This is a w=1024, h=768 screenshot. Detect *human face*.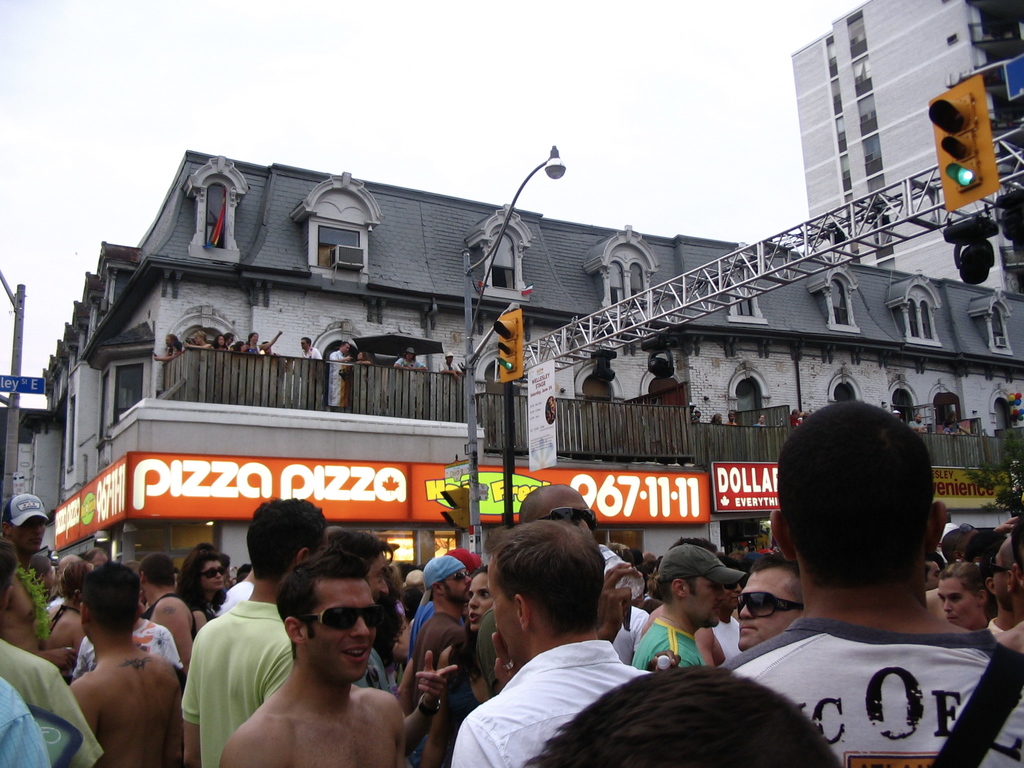
(left=467, top=571, right=490, bottom=630).
